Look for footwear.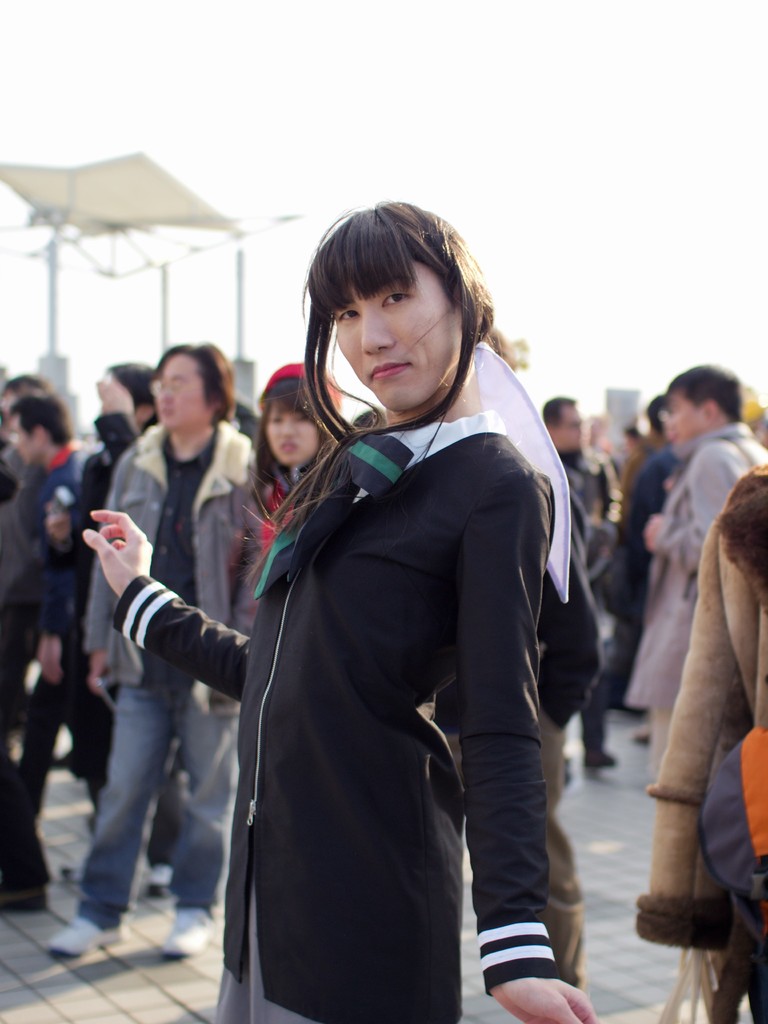
Found: 584,751,620,764.
